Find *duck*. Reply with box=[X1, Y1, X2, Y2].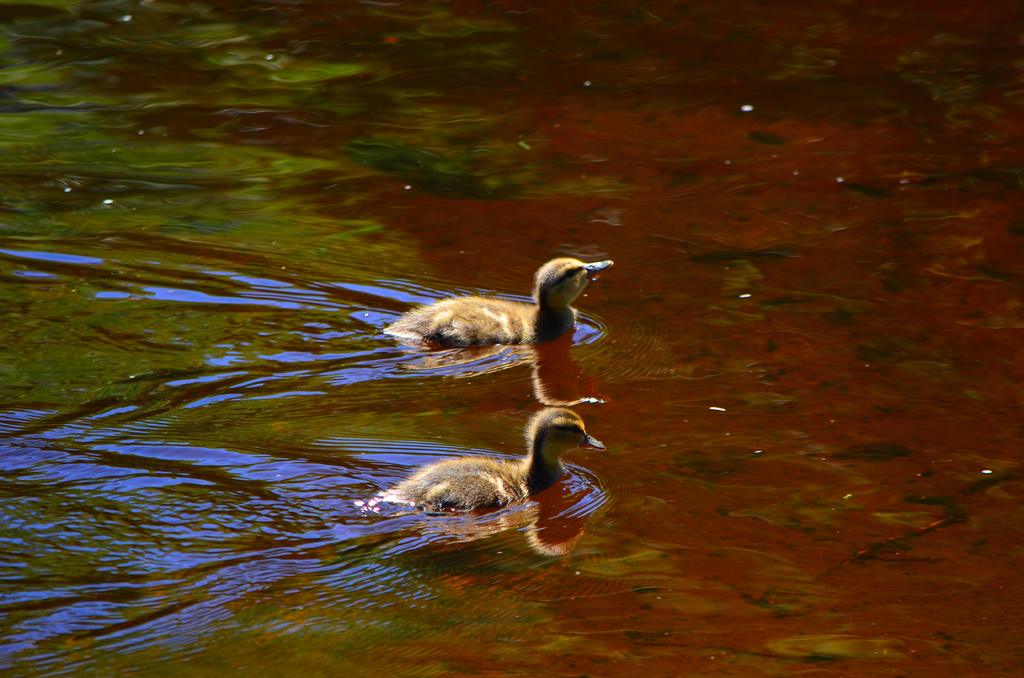
box=[357, 411, 601, 501].
